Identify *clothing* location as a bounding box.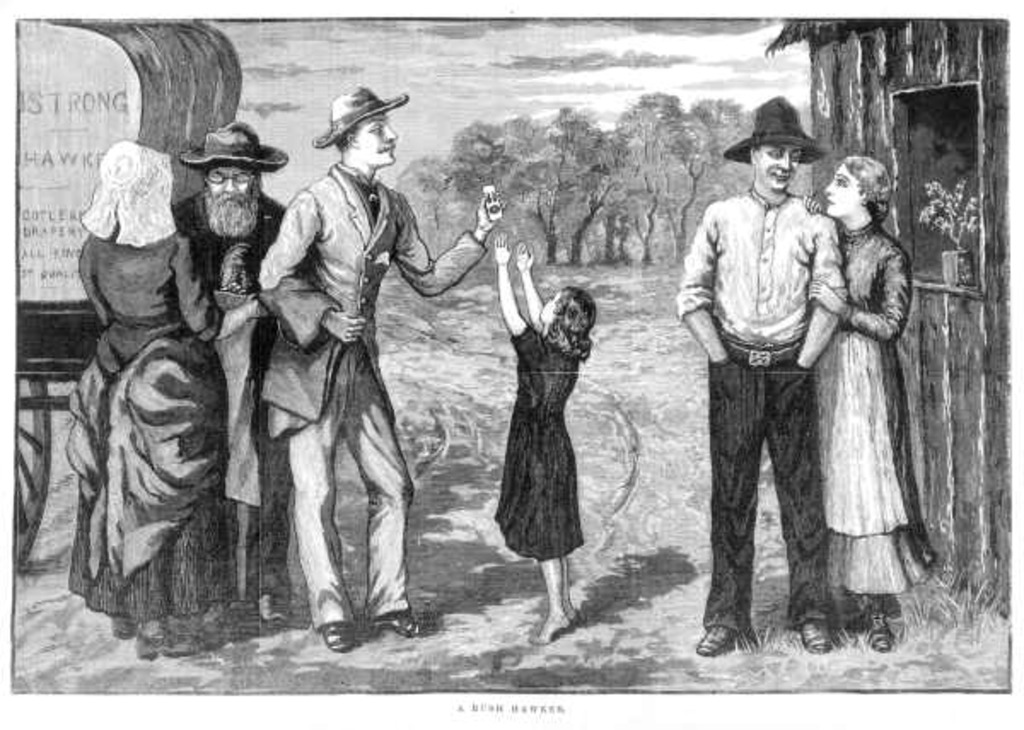
[174, 191, 292, 595].
